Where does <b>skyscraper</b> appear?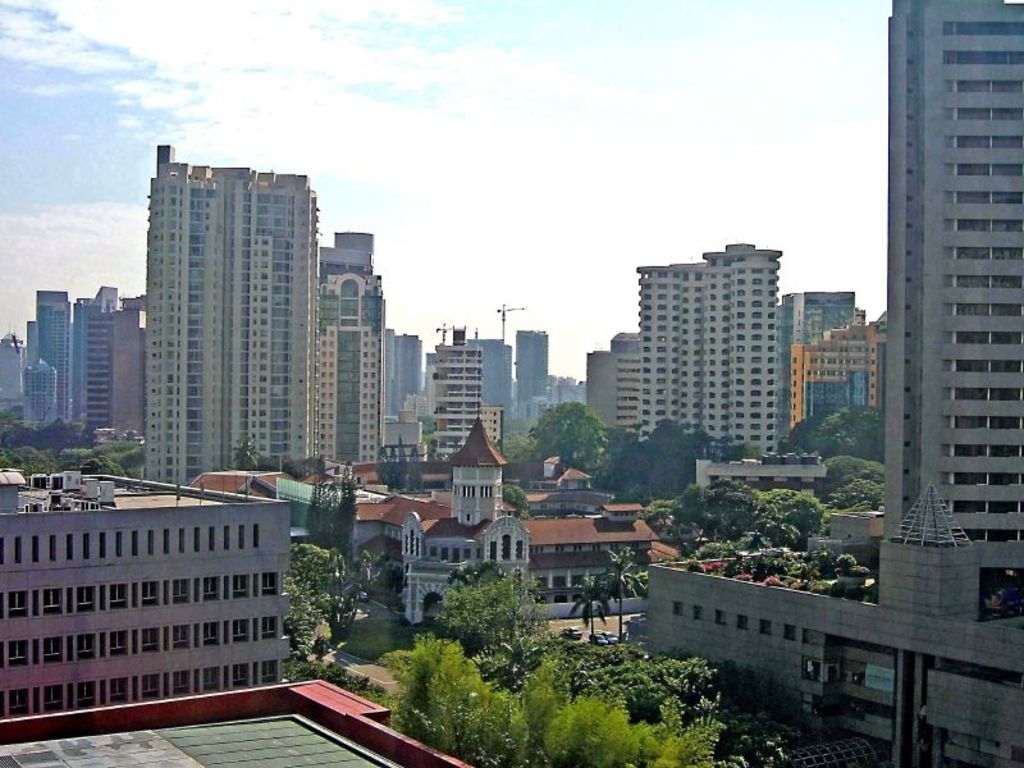
Appears at {"left": 628, "top": 242, "right": 786, "bottom": 451}.
